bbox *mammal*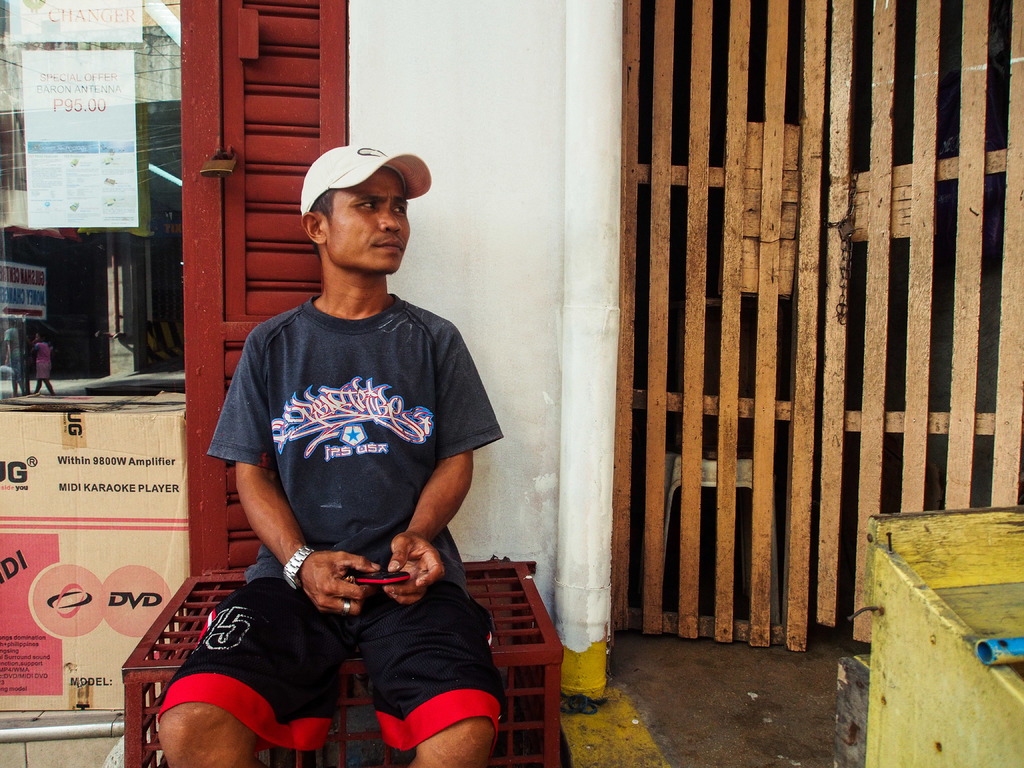
(left=179, top=171, right=515, bottom=737)
